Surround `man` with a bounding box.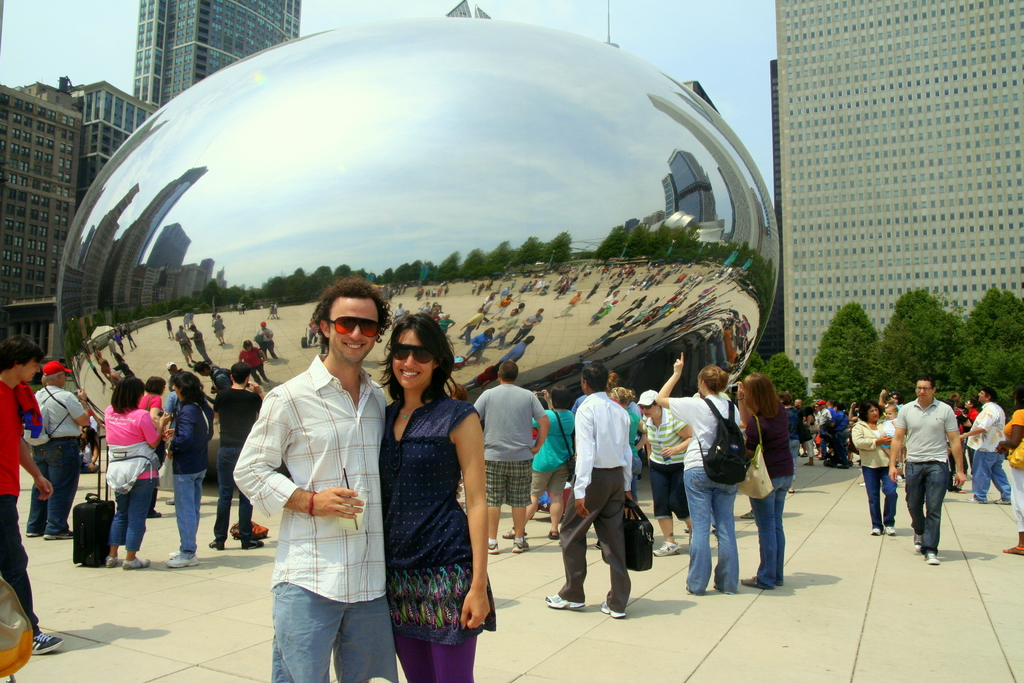
477,362,550,552.
